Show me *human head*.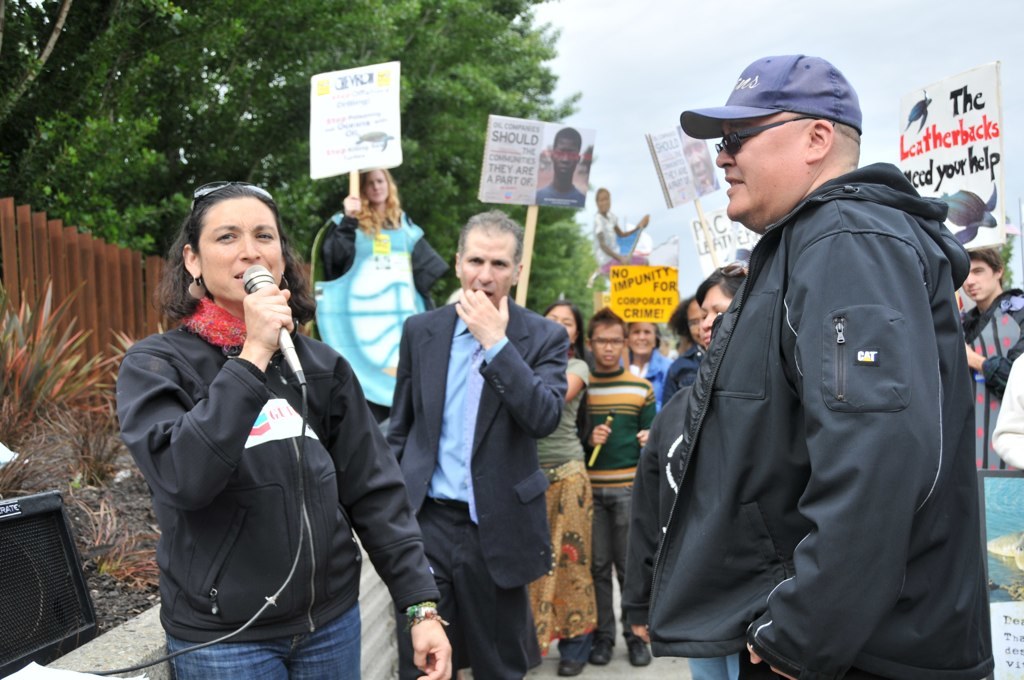
*human head* is here: l=361, t=164, r=397, b=210.
